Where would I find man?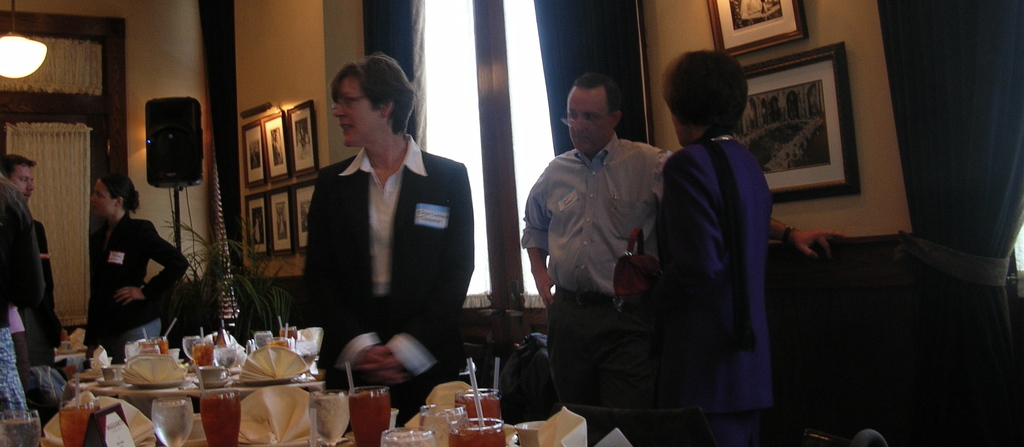
At detection(530, 62, 726, 426).
